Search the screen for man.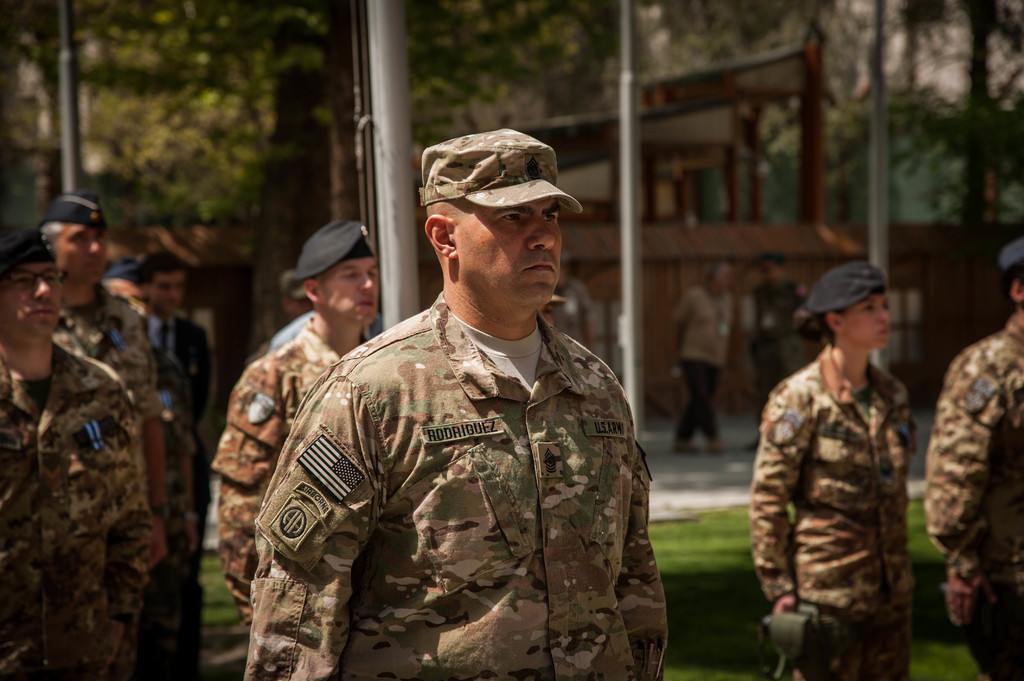
Found at locate(0, 225, 147, 680).
